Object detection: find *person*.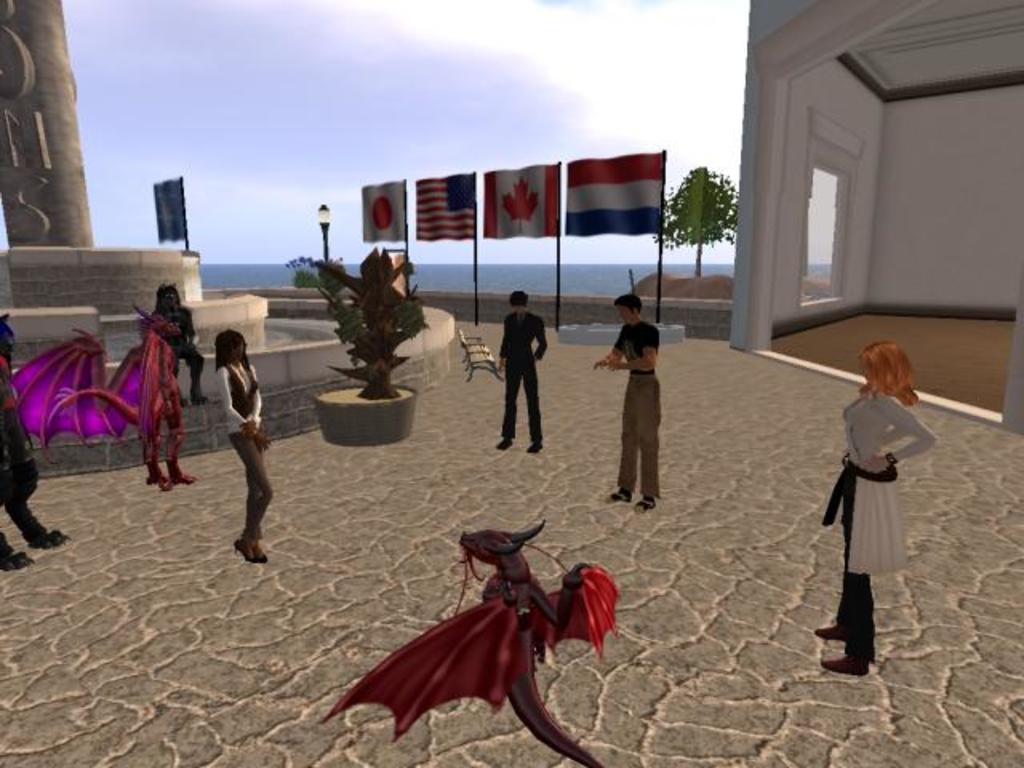
(819,336,936,677).
